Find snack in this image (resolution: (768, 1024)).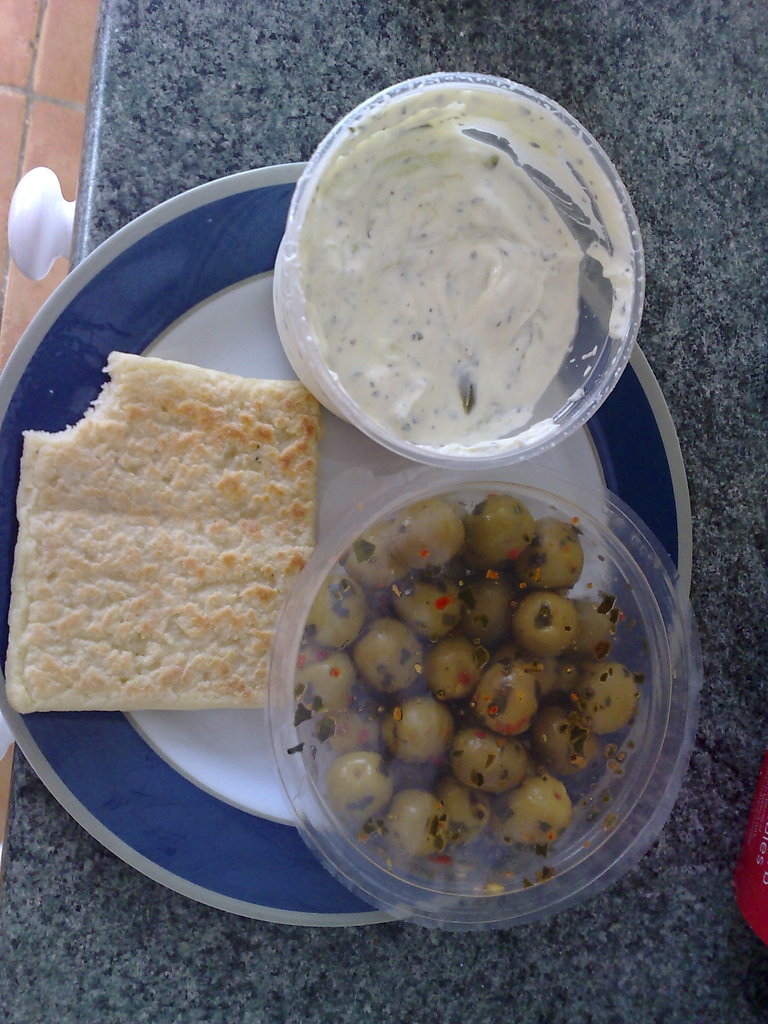
(0,329,312,726).
